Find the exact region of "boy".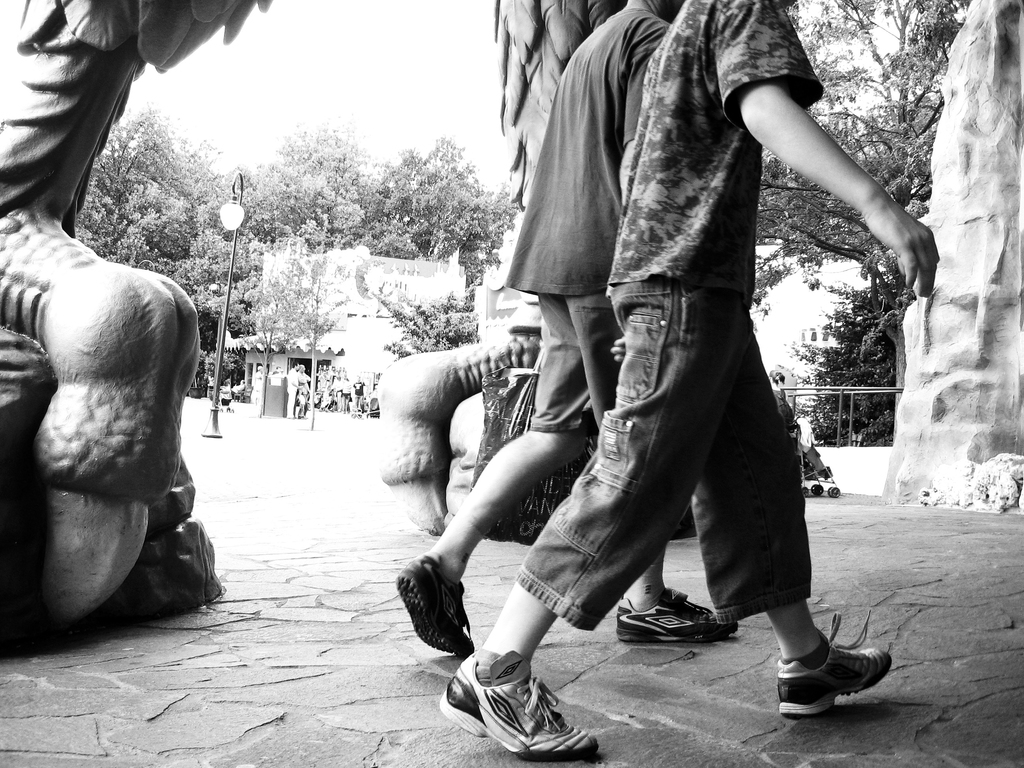
Exact region: <bbox>350, 372, 367, 413</bbox>.
